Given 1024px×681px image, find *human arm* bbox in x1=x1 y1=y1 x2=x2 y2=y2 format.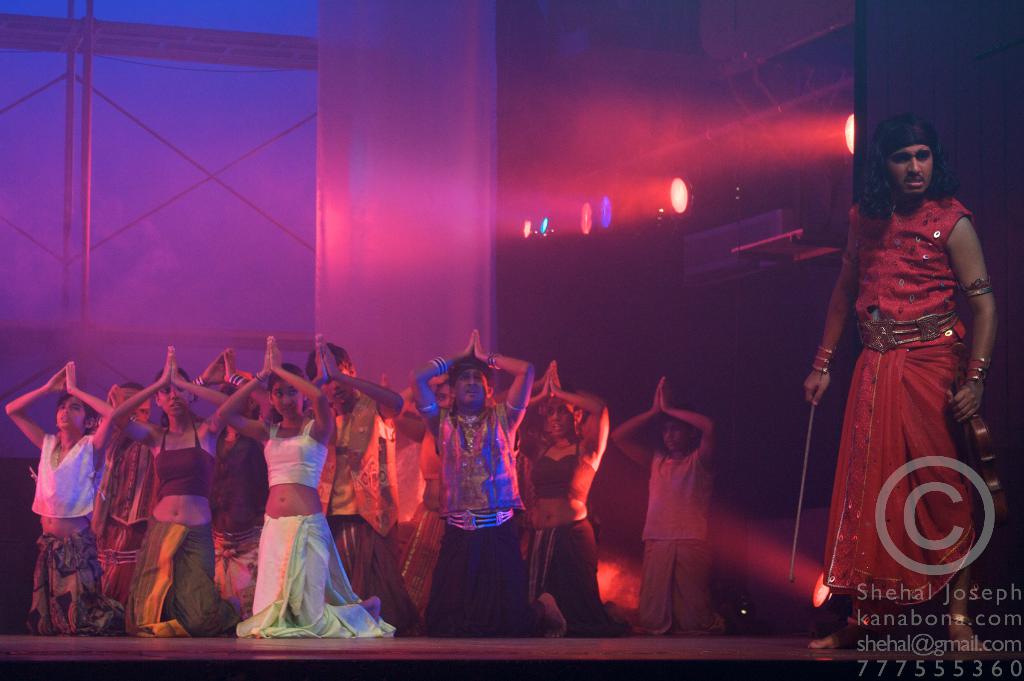
x1=304 y1=339 x2=335 y2=389.
